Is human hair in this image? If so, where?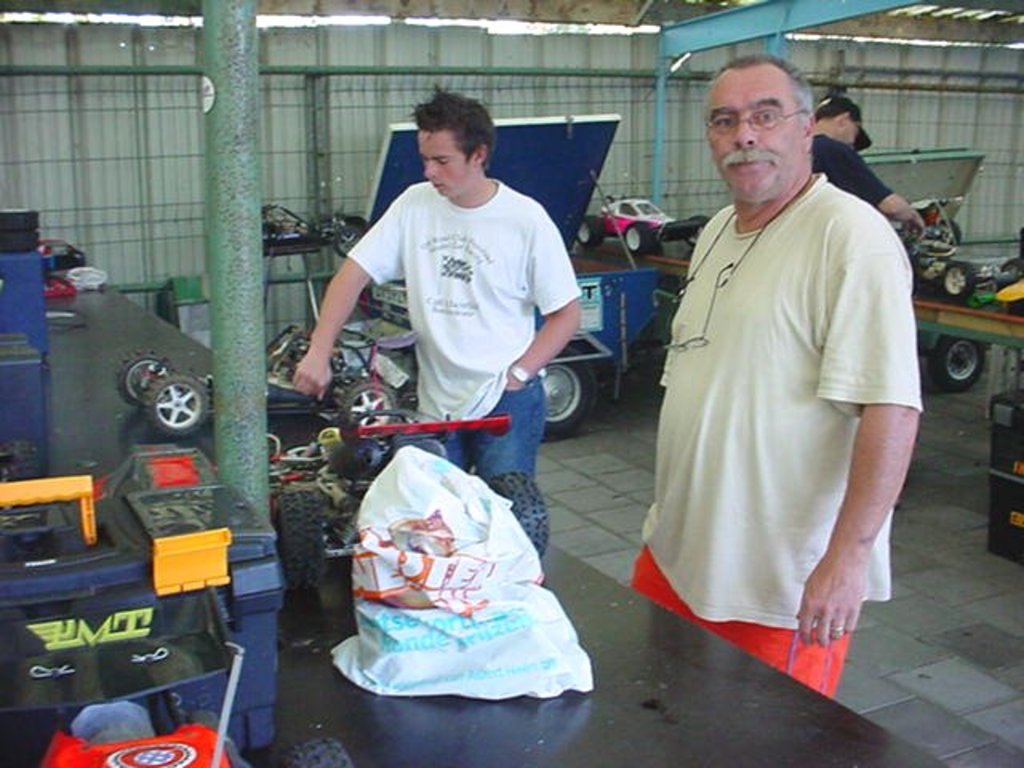
Yes, at 717:59:814:123.
